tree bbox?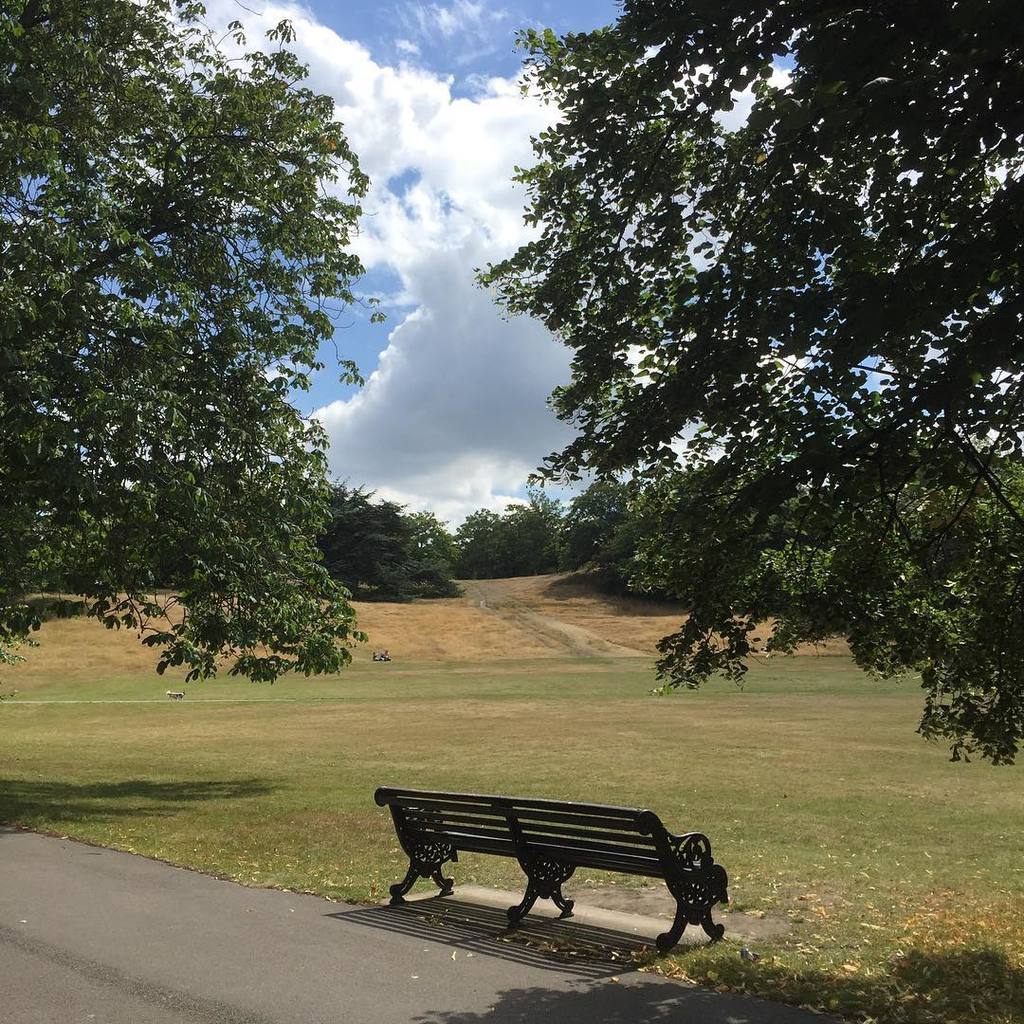
rect(571, 485, 638, 594)
